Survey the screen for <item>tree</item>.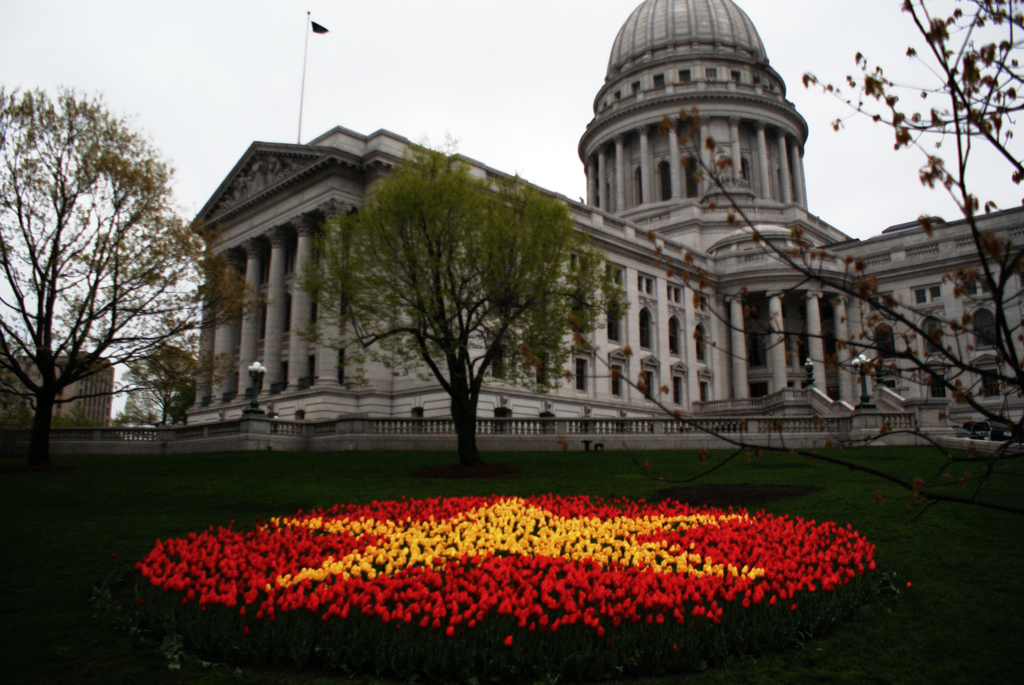
Survey found: x1=0, y1=83, x2=274, y2=464.
